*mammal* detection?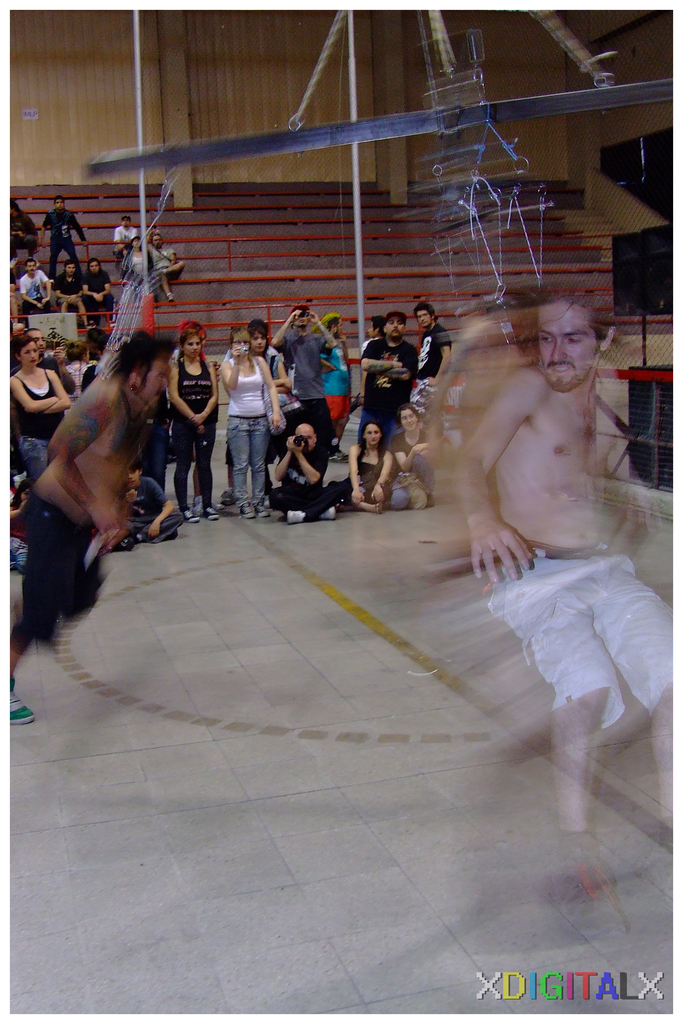
bbox=(121, 454, 186, 545)
